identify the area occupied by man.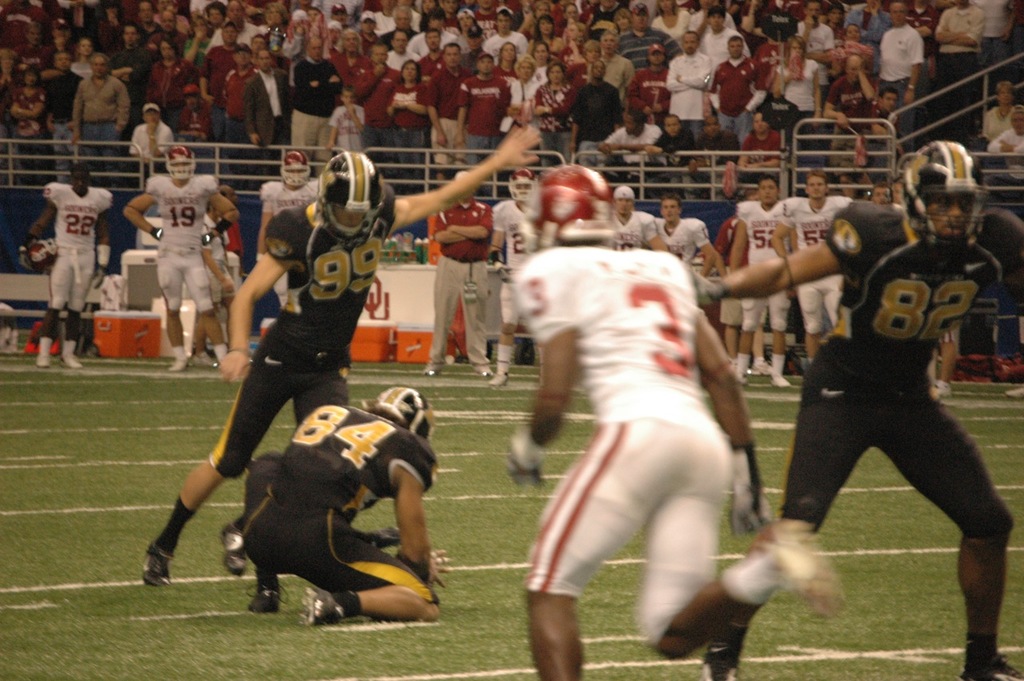
Area: box=[770, 174, 846, 359].
